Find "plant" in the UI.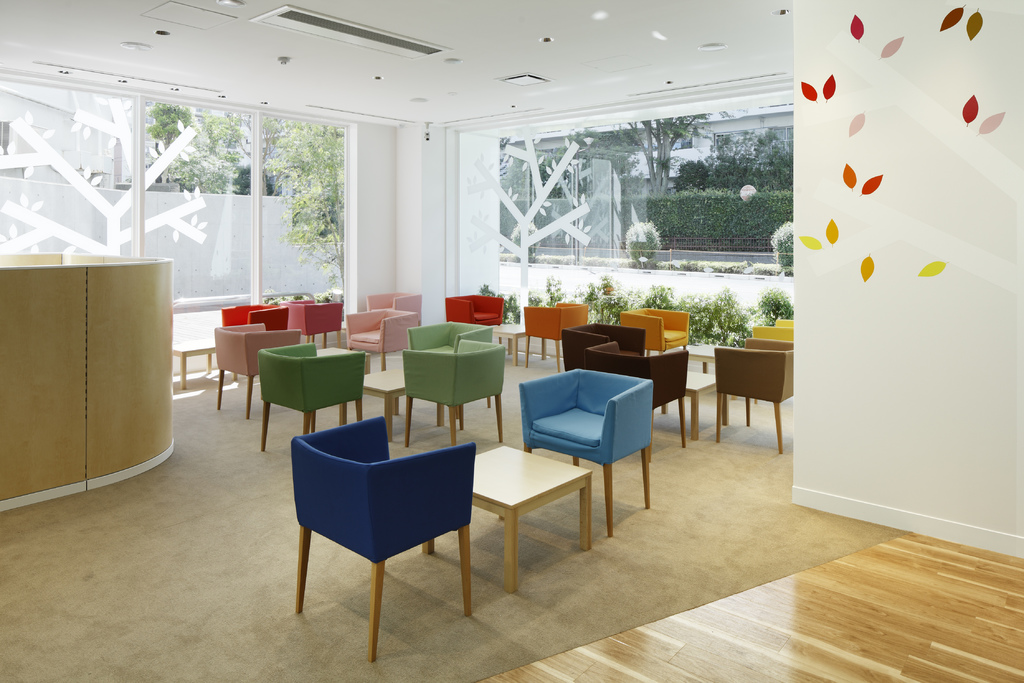
UI element at x1=703, y1=276, x2=755, y2=343.
